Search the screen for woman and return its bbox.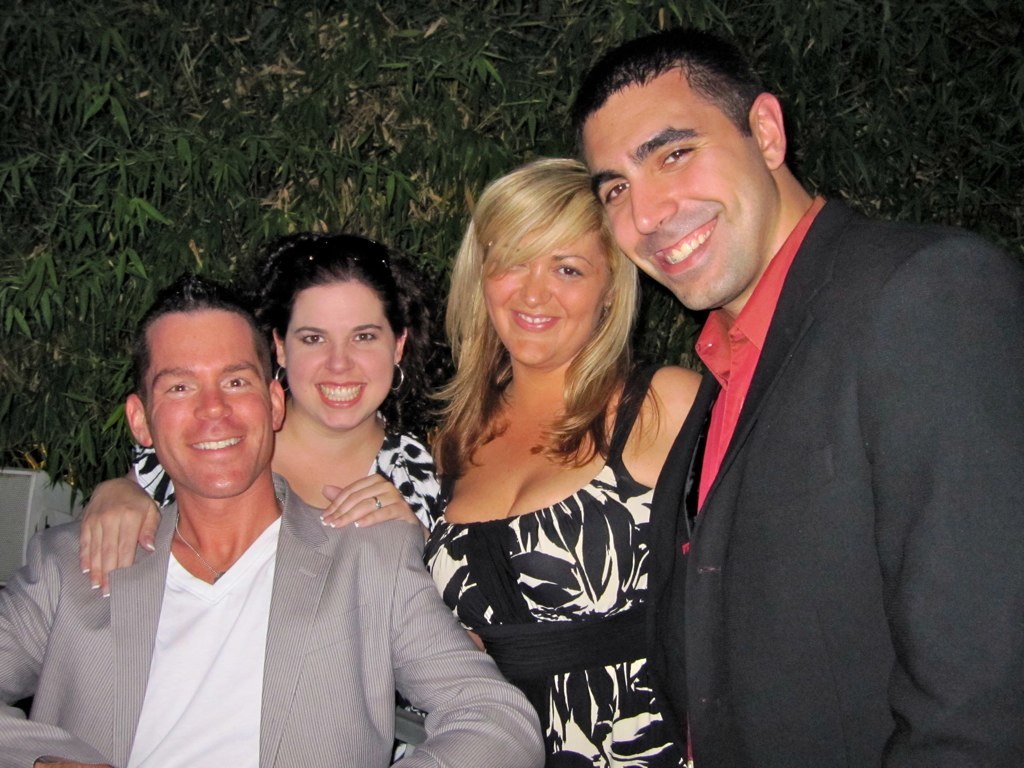
Found: 385 149 694 762.
